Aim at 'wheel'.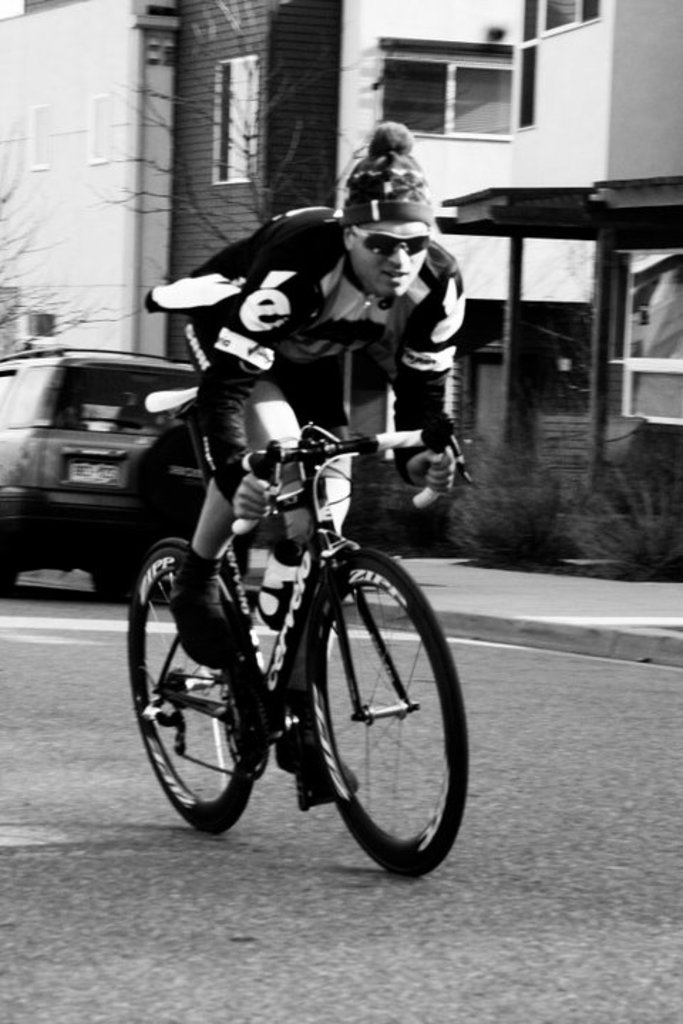
Aimed at detection(221, 690, 272, 777).
